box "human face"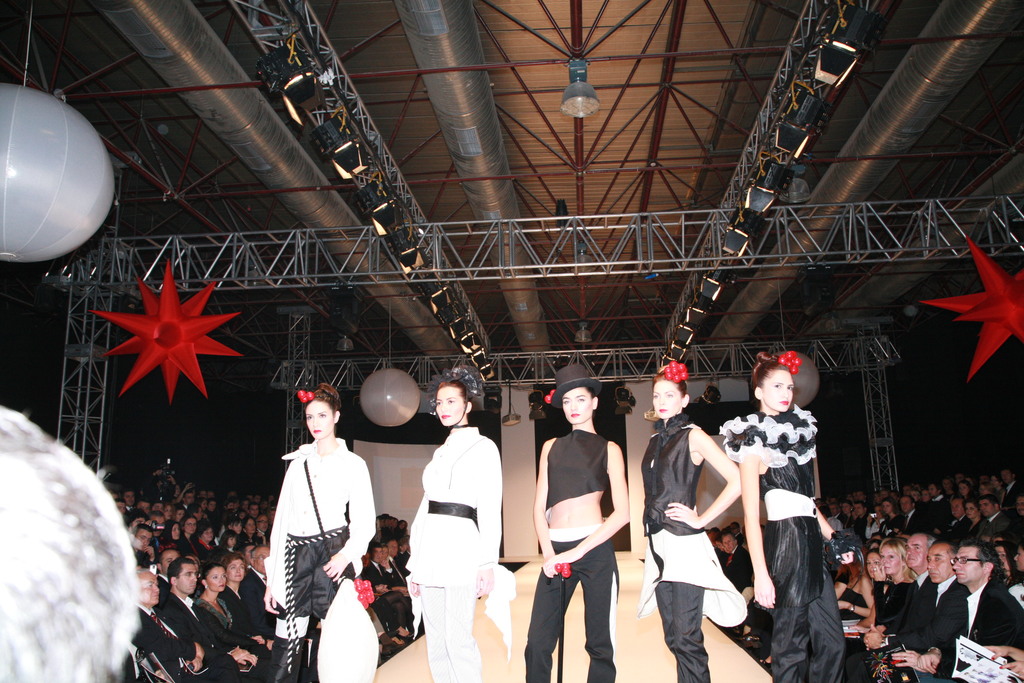
724, 536, 739, 554
